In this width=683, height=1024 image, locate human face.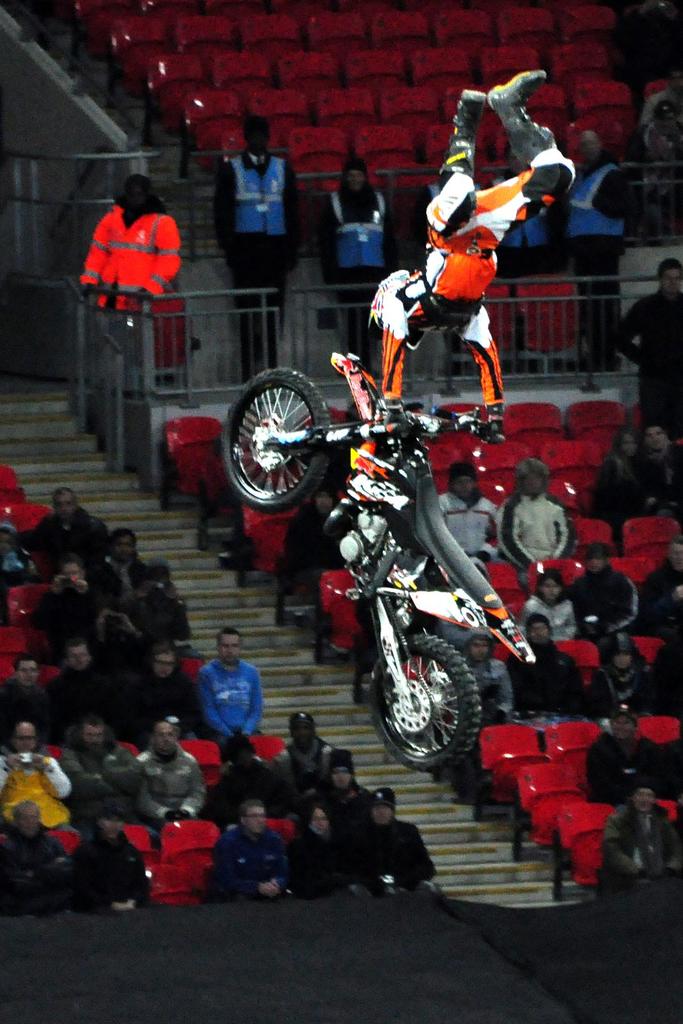
Bounding box: {"left": 539, "top": 579, "right": 561, "bottom": 603}.
